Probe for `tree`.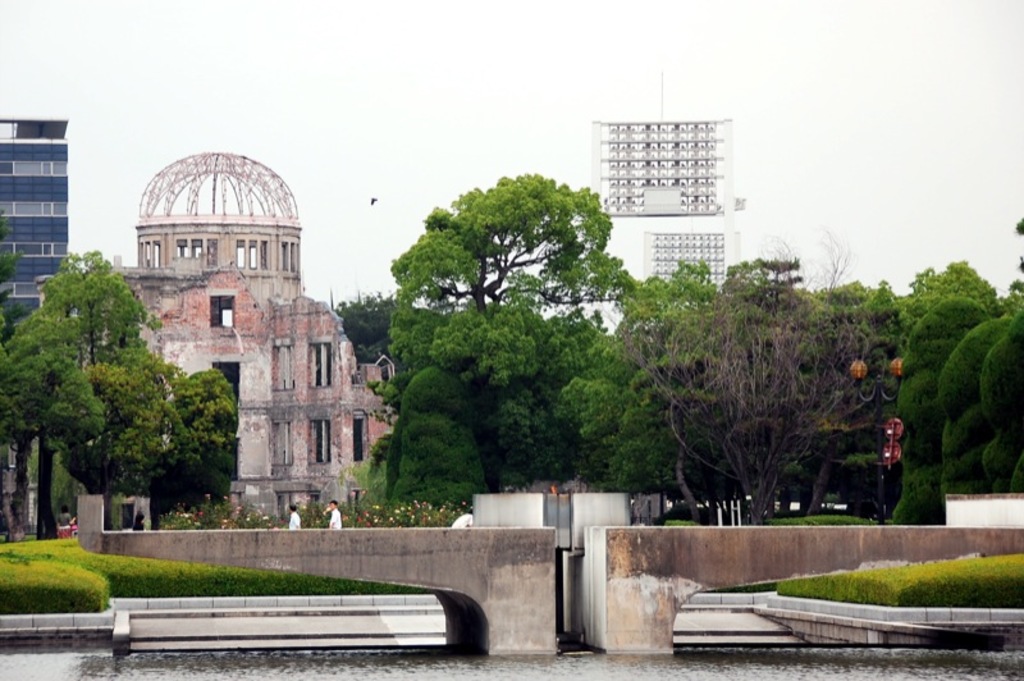
Probe result: [x1=888, y1=250, x2=1002, y2=332].
